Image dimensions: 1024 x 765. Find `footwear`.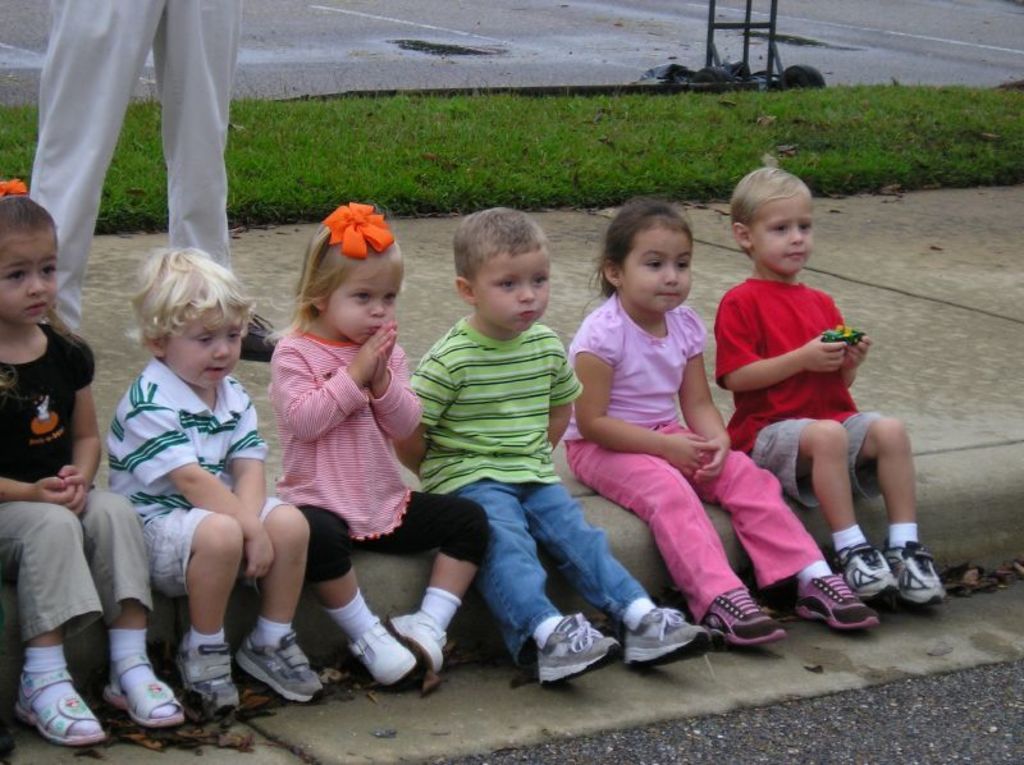
<box>796,574,877,627</box>.
